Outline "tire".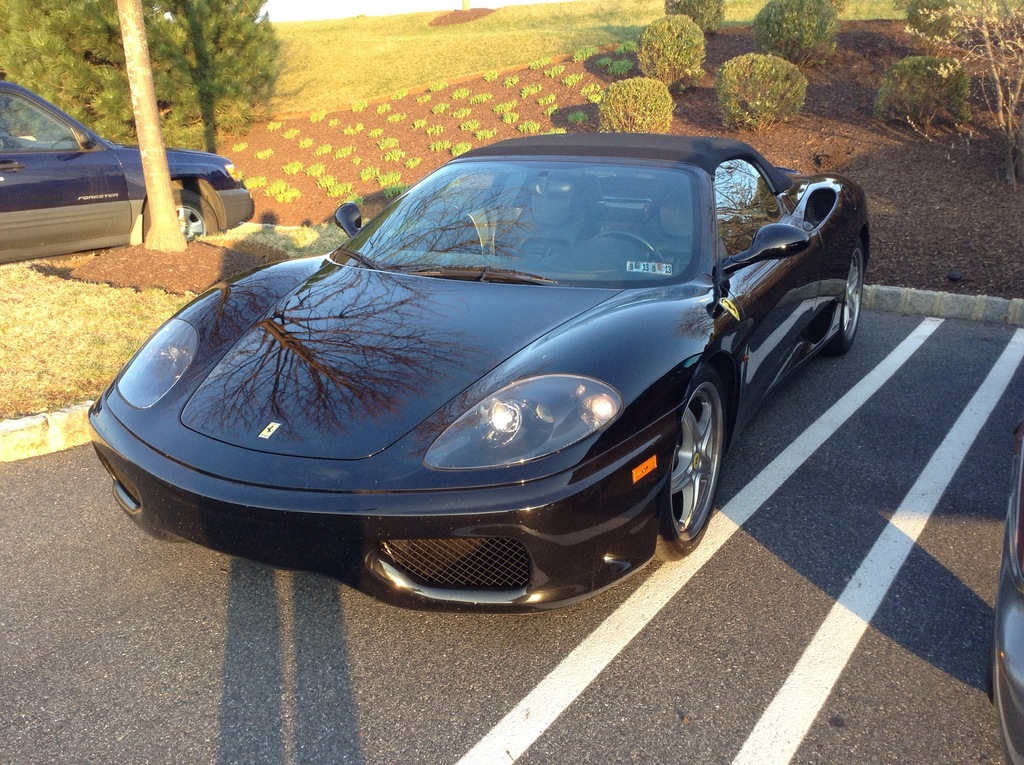
Outline: <region>630, 364, 738, 569</region>.
